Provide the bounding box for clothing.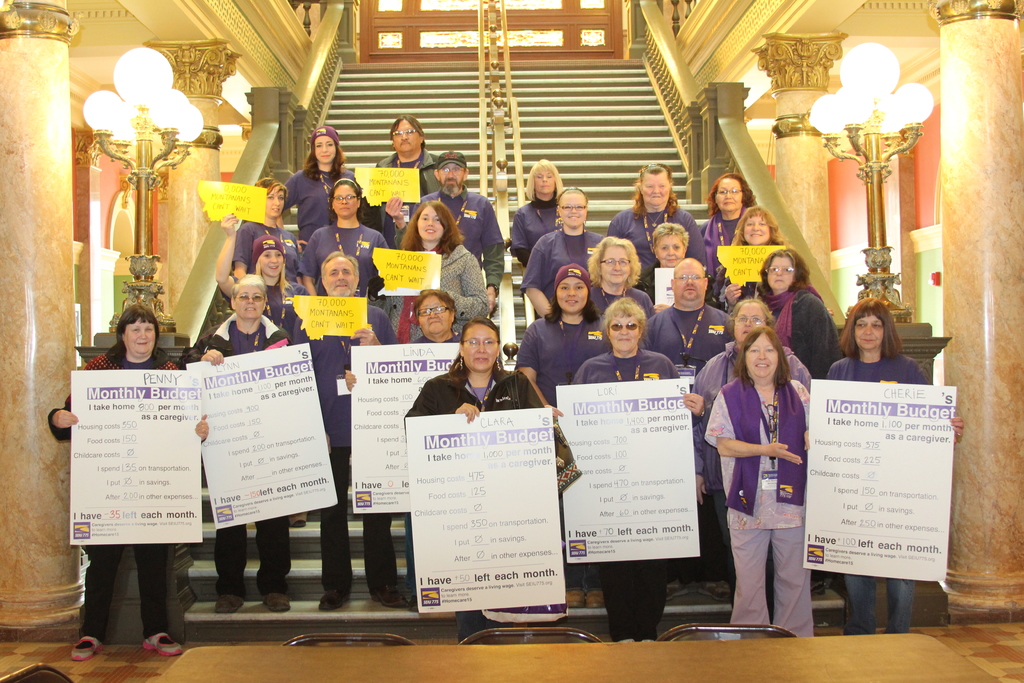
bbox(762, 276, 836, 378).
